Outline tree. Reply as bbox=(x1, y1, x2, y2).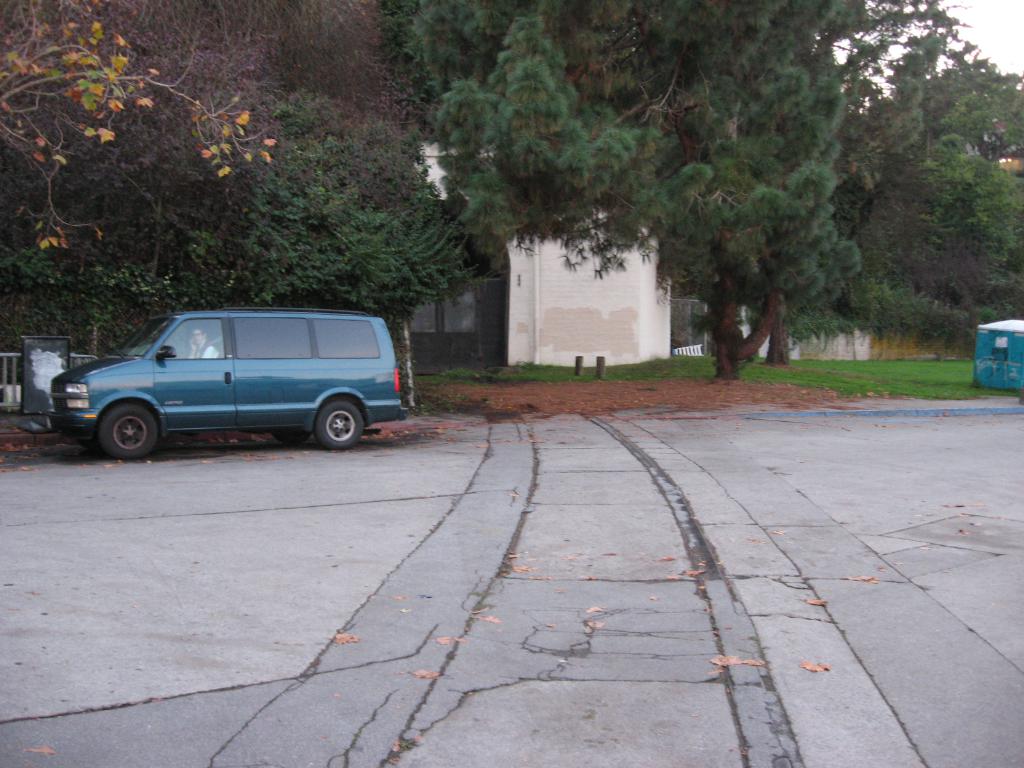
bbox=(0, 86, 483, 351).
